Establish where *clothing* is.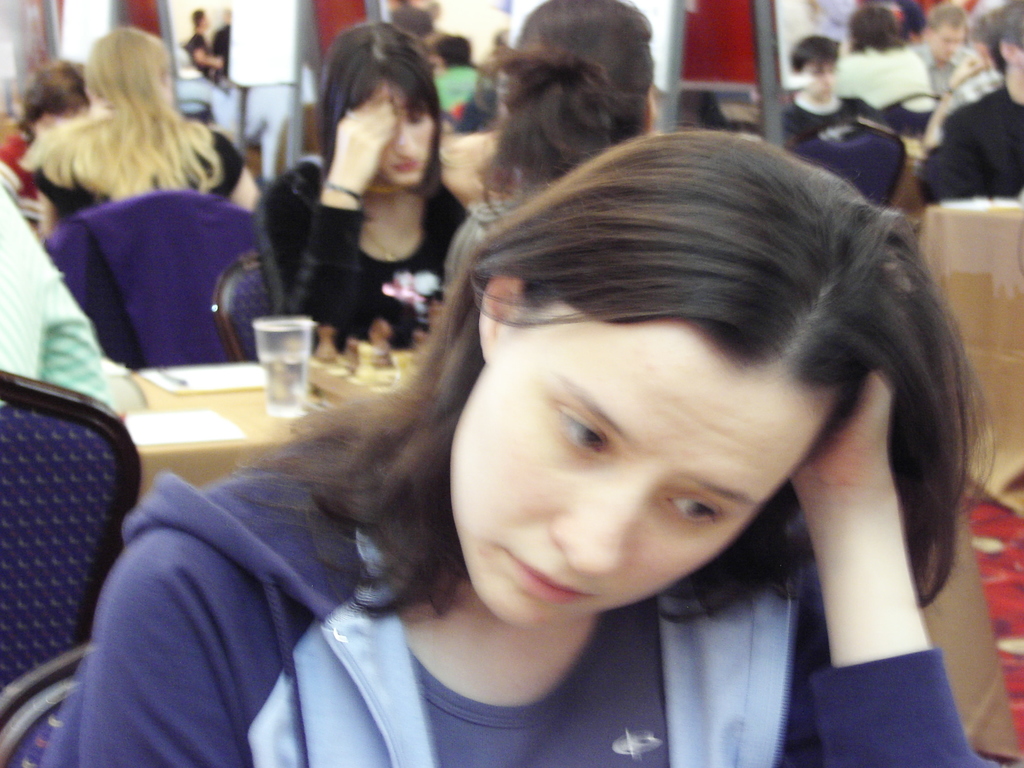
Established at select_region(785, 92, 877, 151).
